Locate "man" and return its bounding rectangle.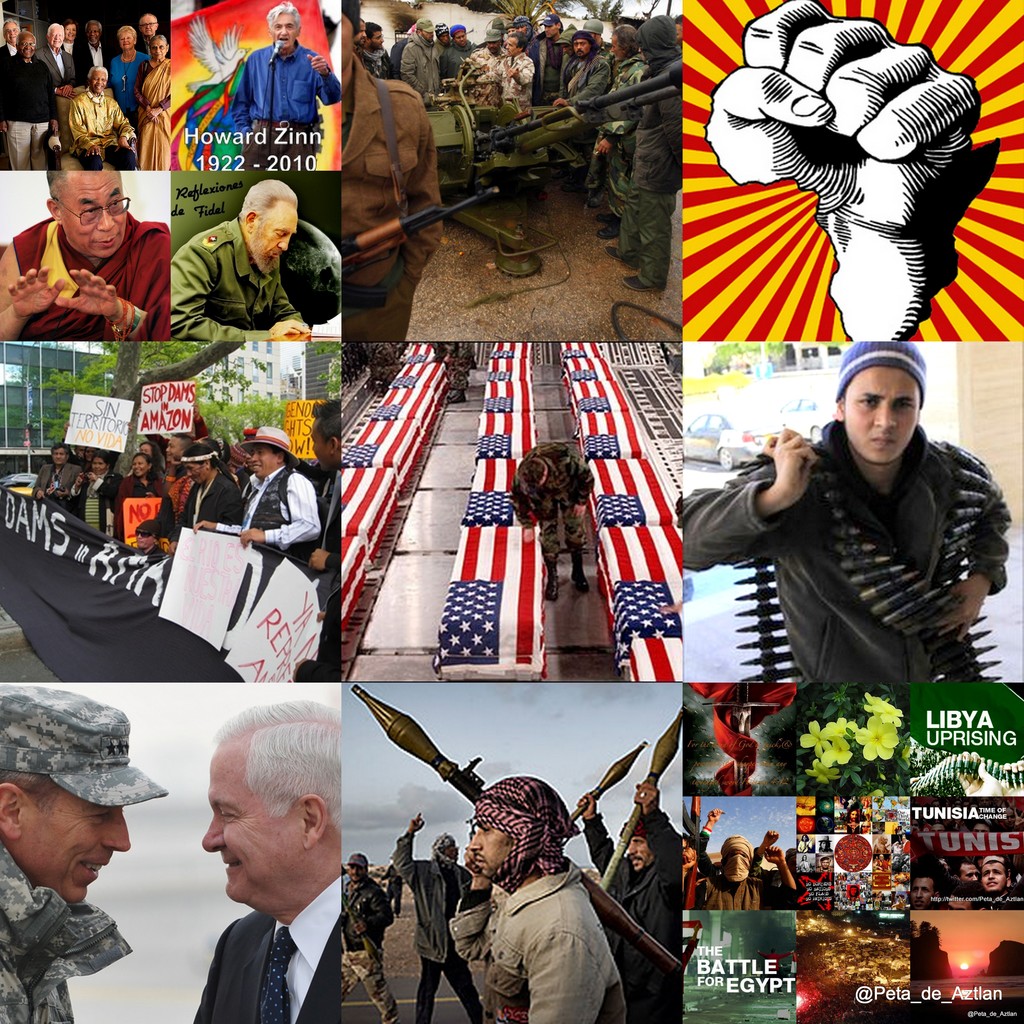
(506,448,598,602).
